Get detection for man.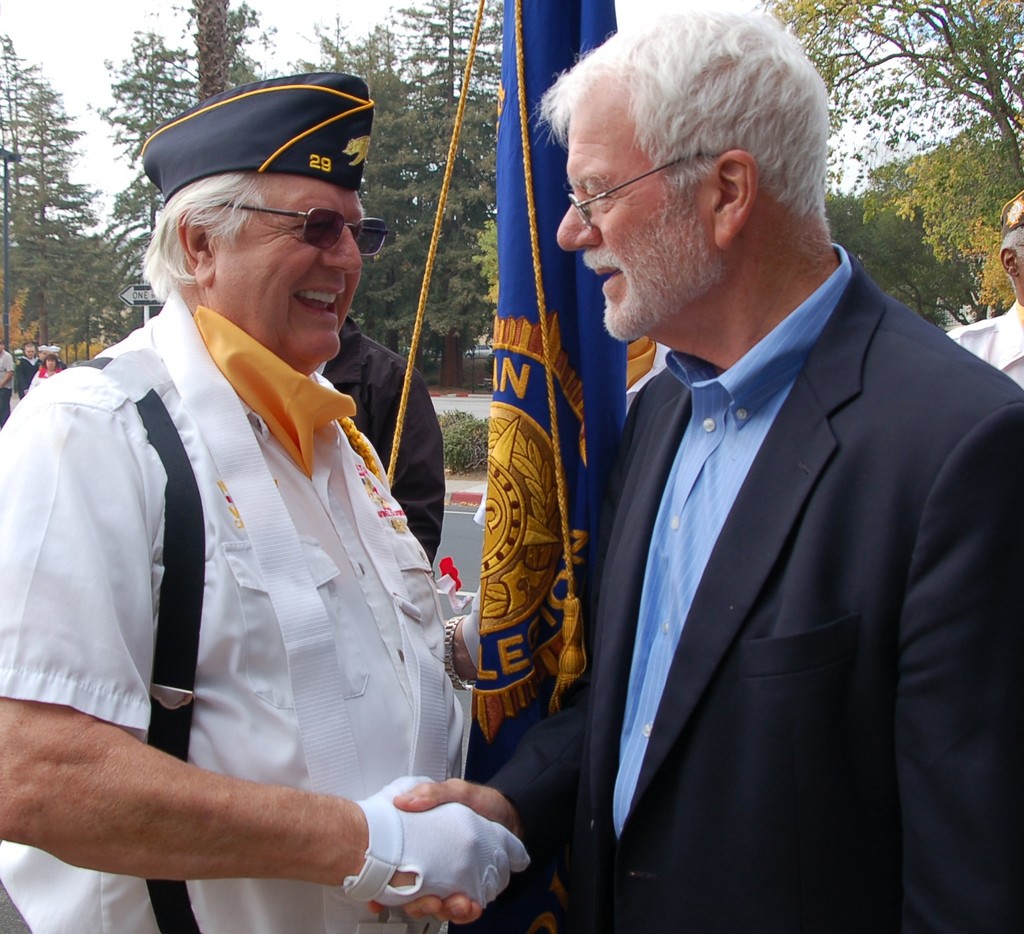
Detection: region(0, 344, 12, 429).
